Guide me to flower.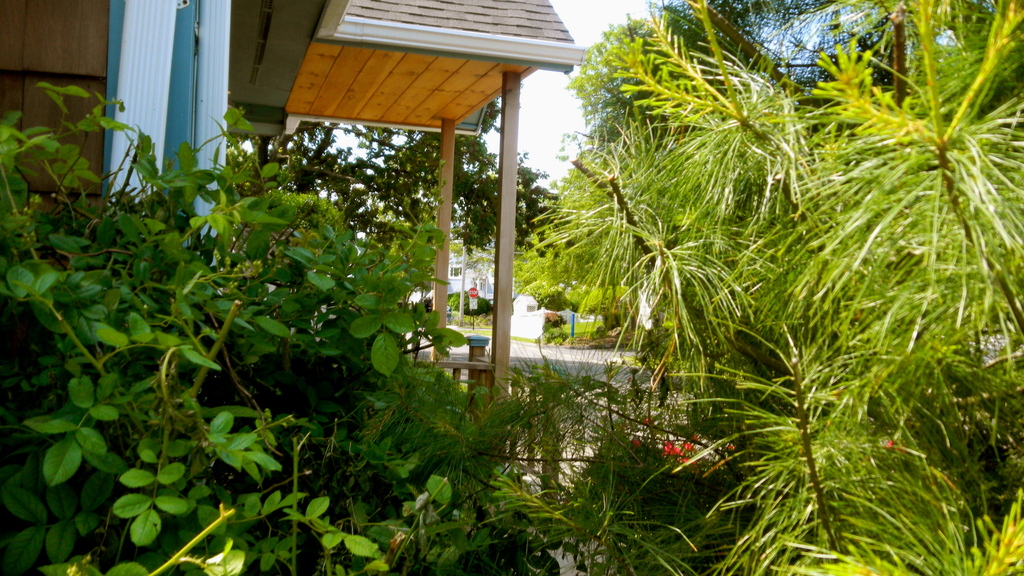
Guidance: detection(885, 438, 893, 450).
